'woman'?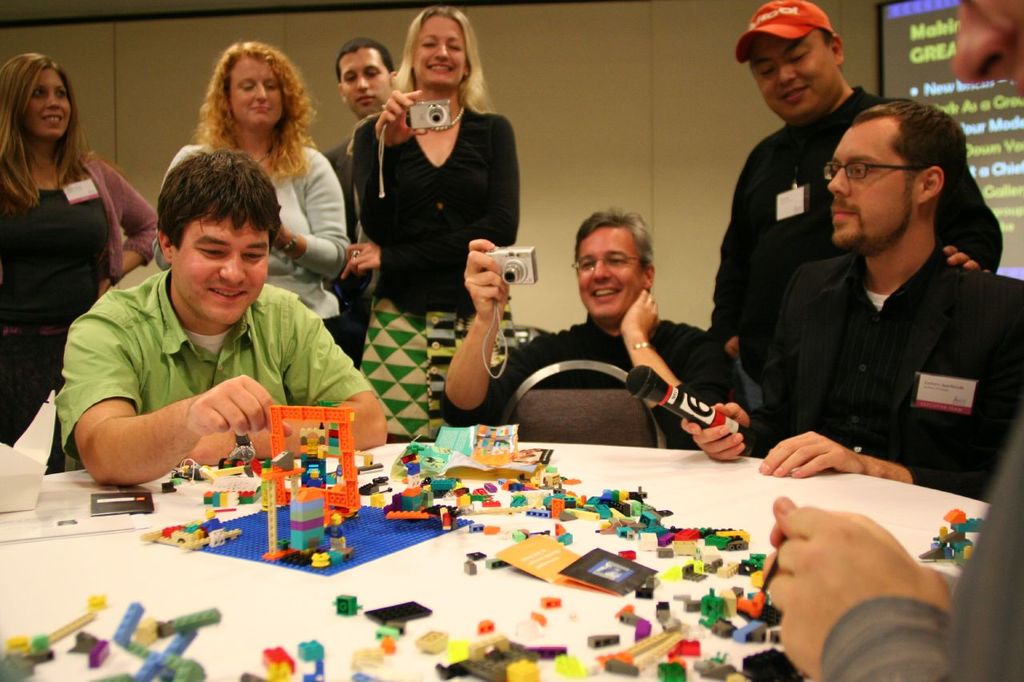
bbox=(347, 7, 522, 447)
